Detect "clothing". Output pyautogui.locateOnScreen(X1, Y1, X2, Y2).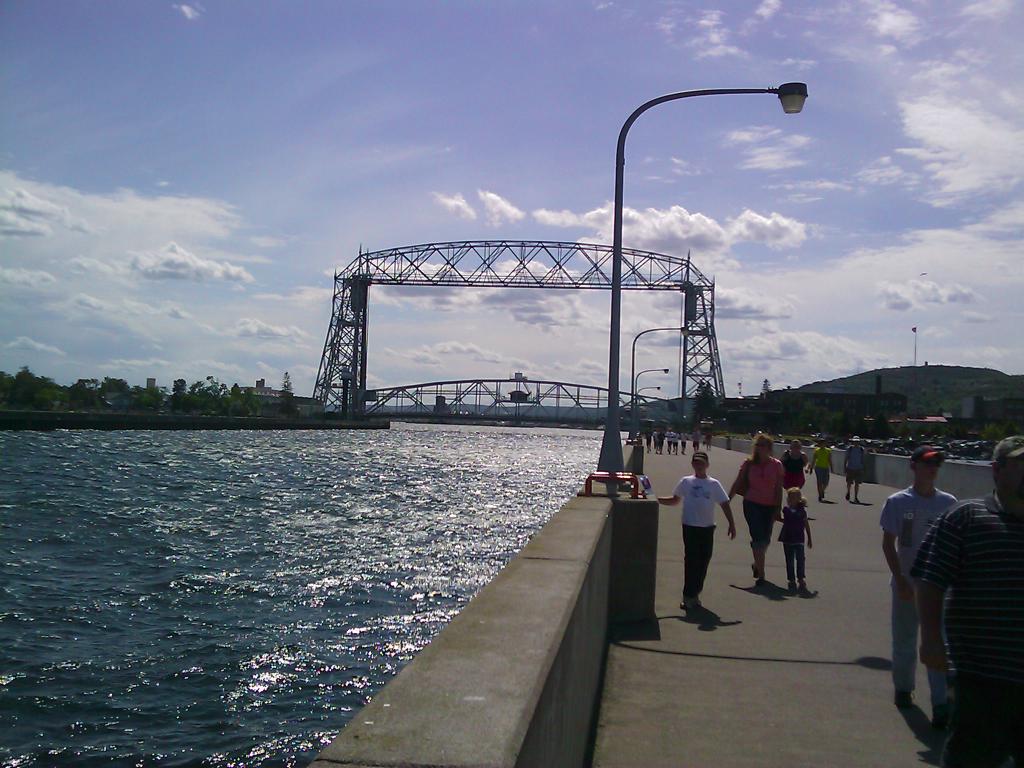
pyautogui.locateOnScreen(783, 447, 806, 484).
